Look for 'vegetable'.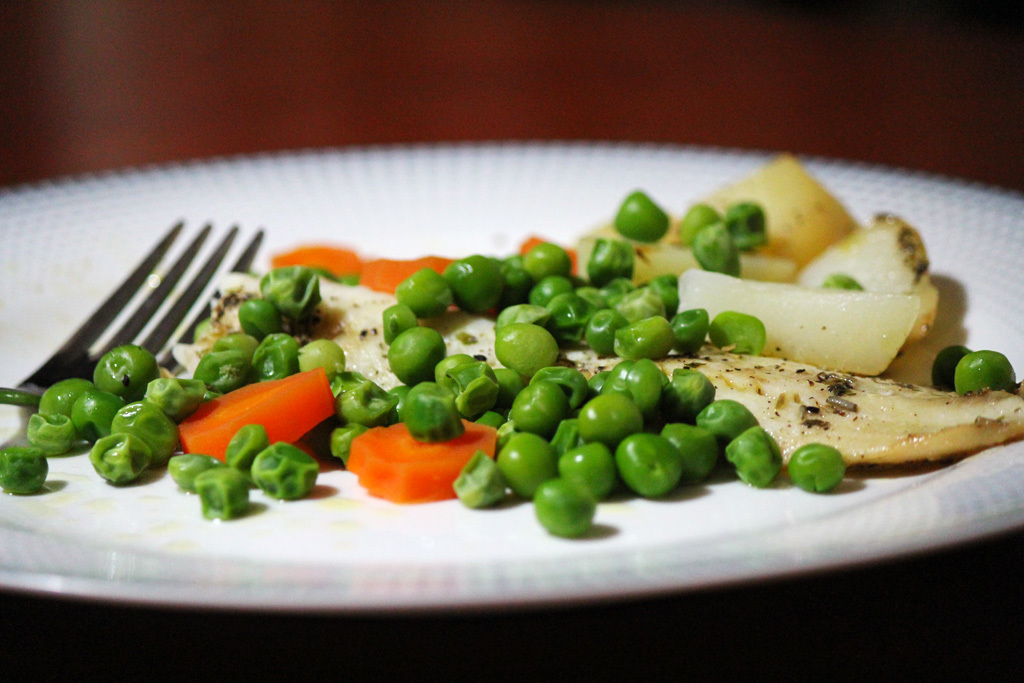
Found: {"x1": 623, "y1": 435, "x2": 702, "y2": 506}.
